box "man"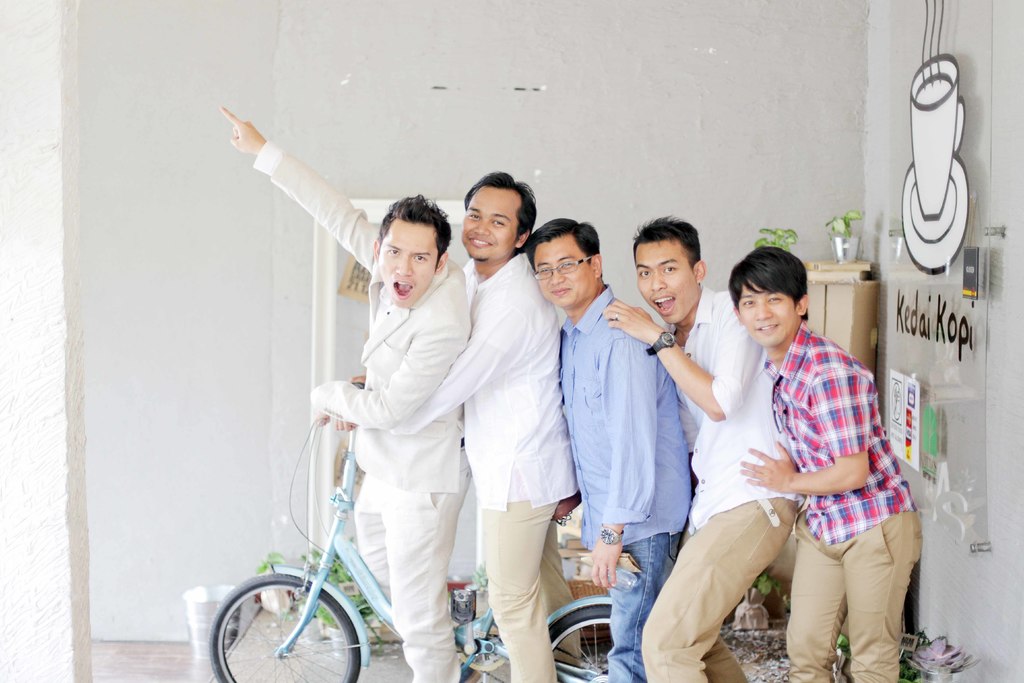
x1=521, y1=210, x2=696, y2=682
